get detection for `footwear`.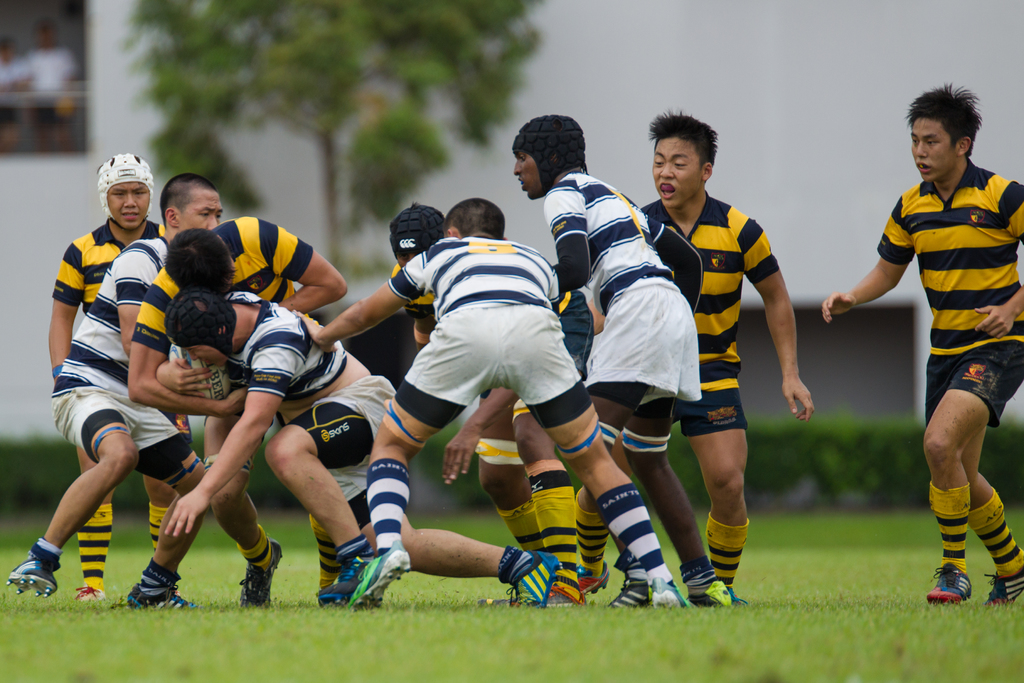
Detection: <region>980, 564, 1023, 607</region>.
